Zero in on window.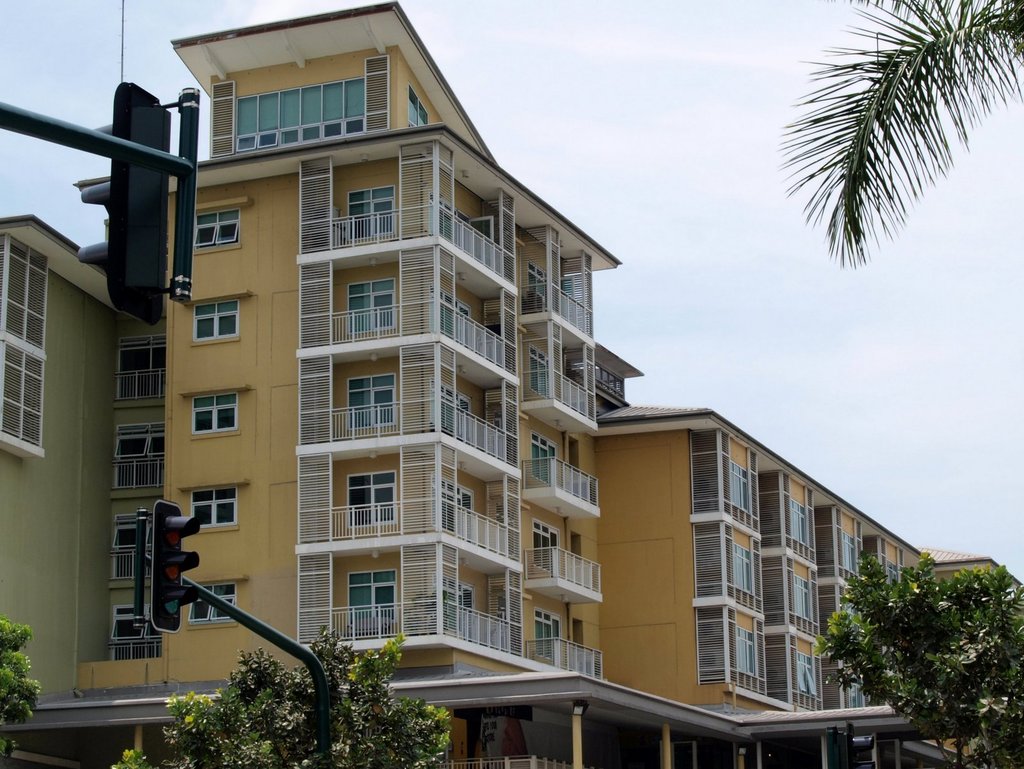
Zeroed in: [728,545,752,593].
